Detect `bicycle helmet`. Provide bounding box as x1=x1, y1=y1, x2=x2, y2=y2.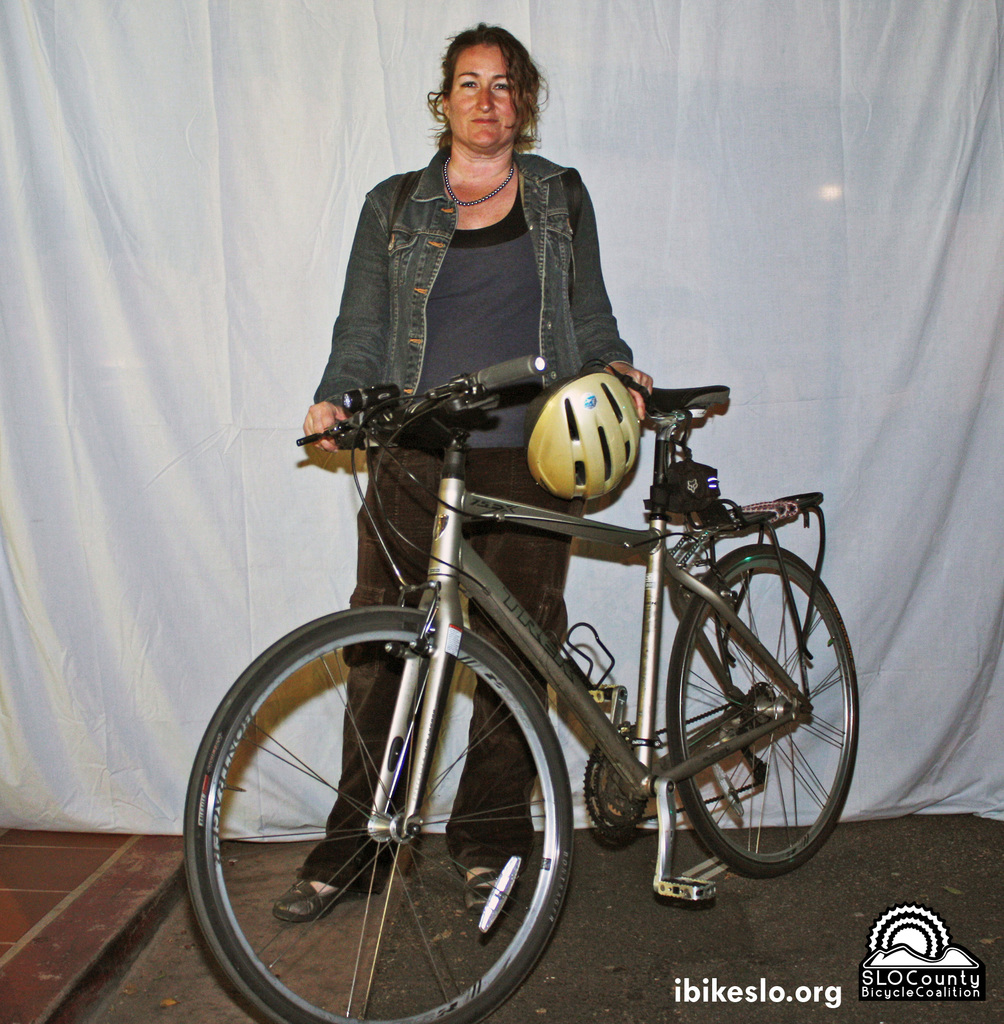
x1=524, y1=364, x2=645, y2=504.
